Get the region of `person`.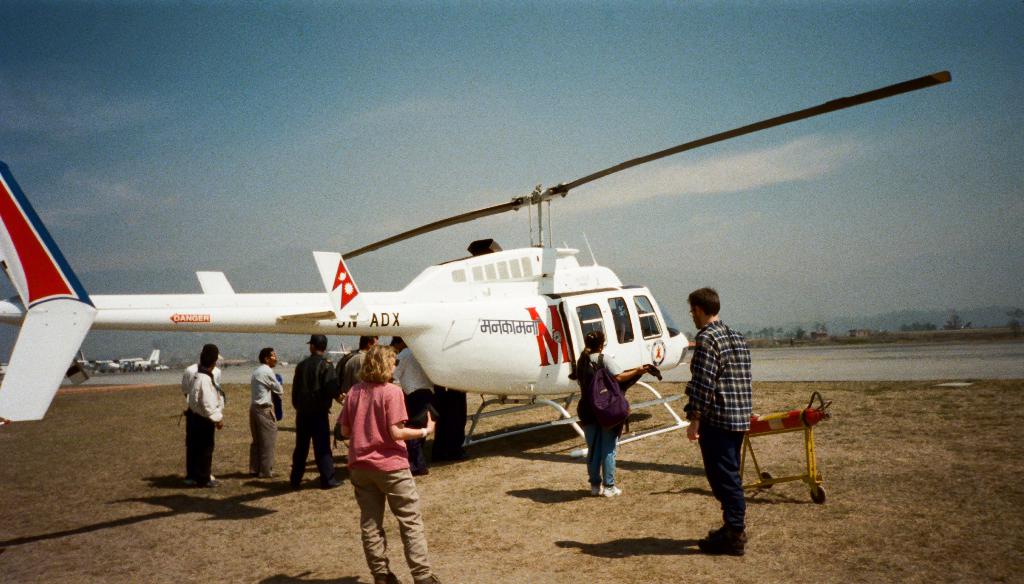
BBox(575, 327, 657, 491).
